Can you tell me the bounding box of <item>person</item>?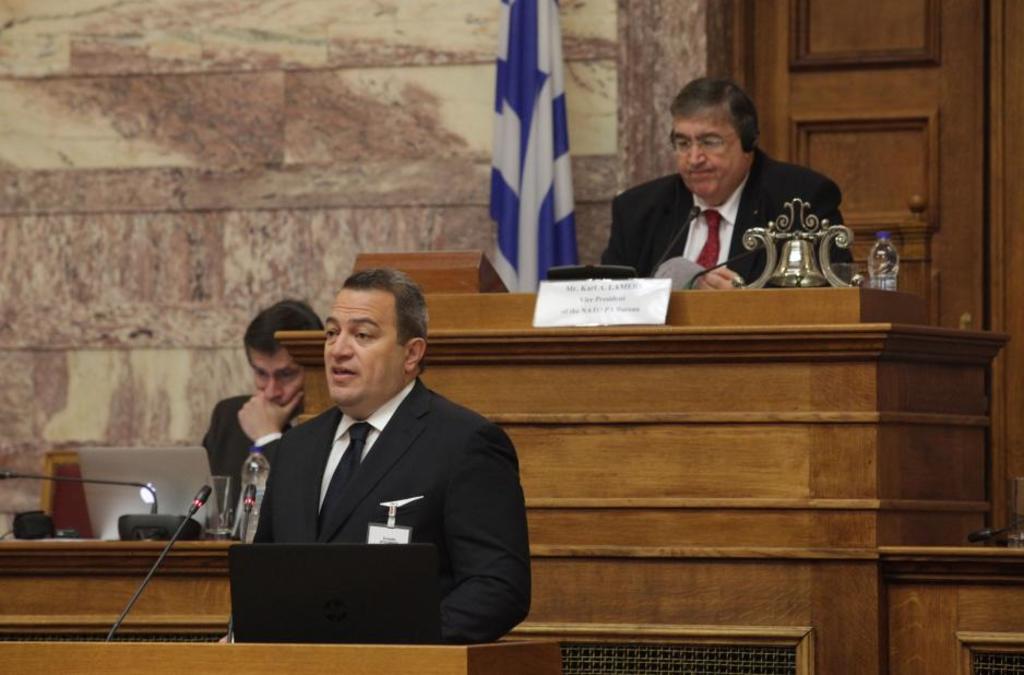
x1=594 y1=71 x2=859 y2=294.
